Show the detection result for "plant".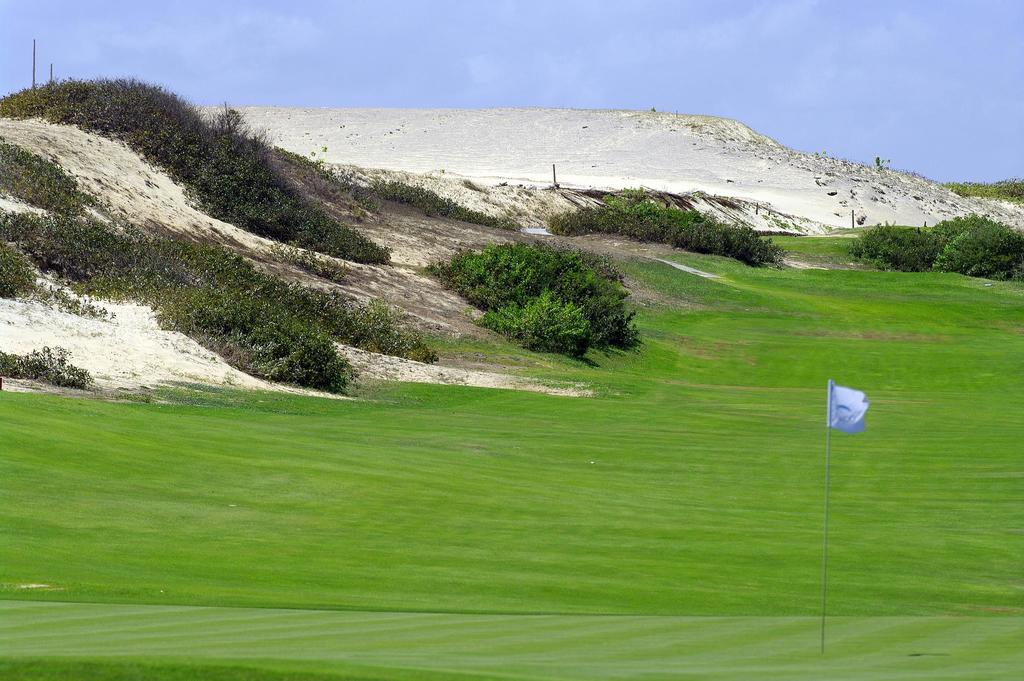
Rect(448, 236, 652, 369).
